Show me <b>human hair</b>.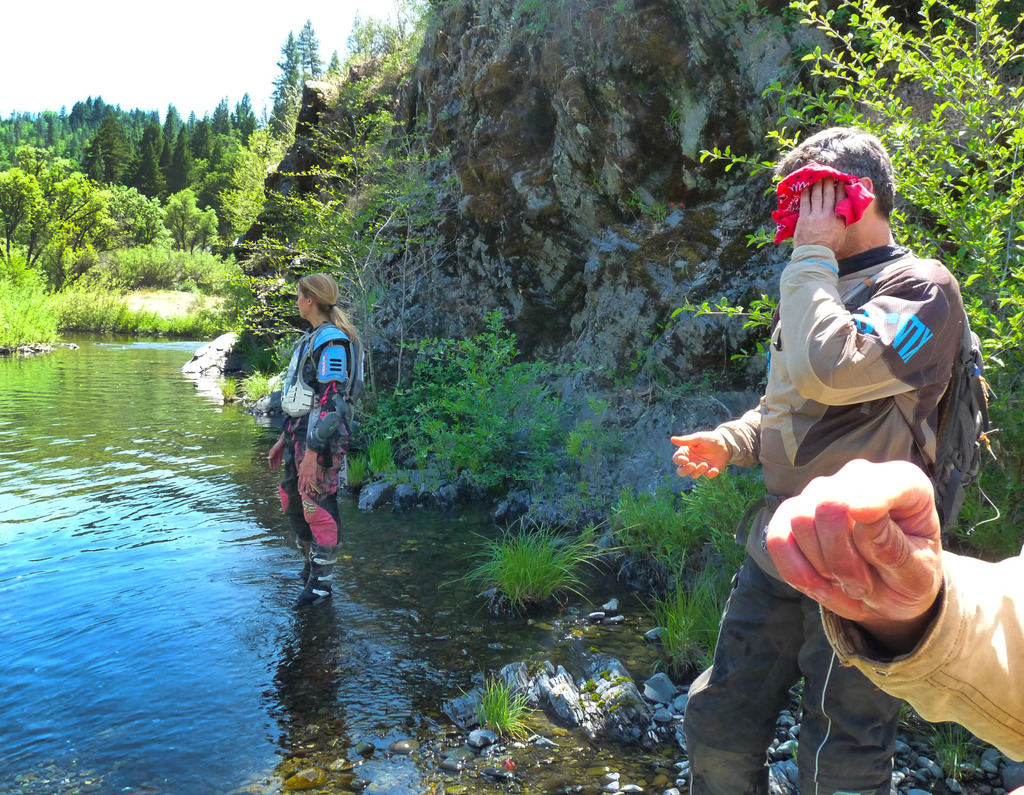
<b>human hair</b> is here: (301, 271, 362, 346).
